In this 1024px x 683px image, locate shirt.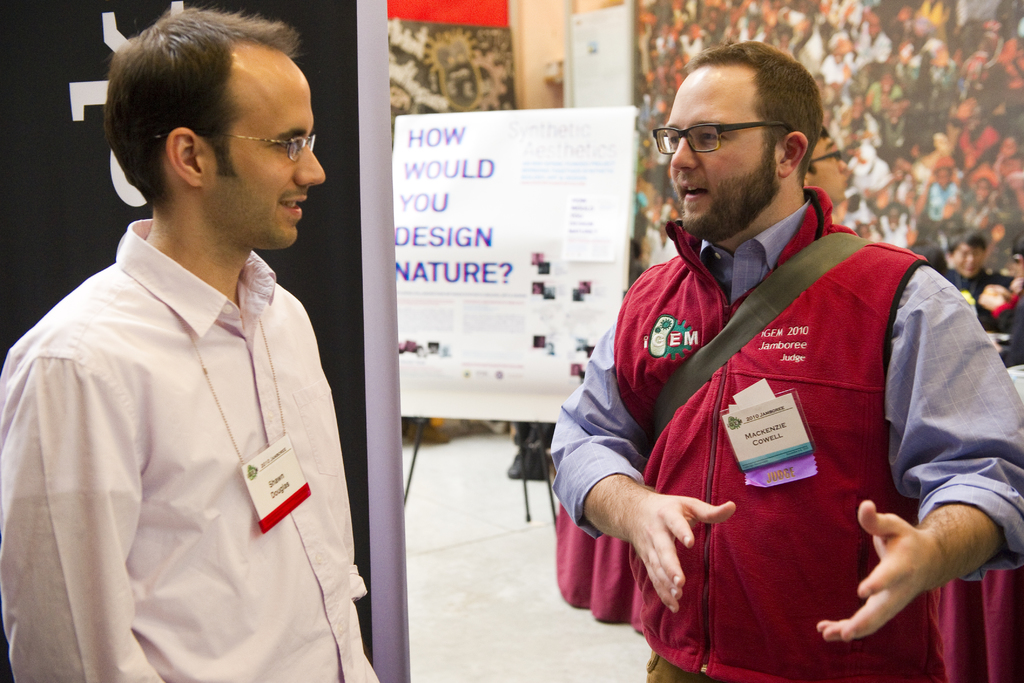
Bounding box: <region>0, 217, 380, 682</region>.
